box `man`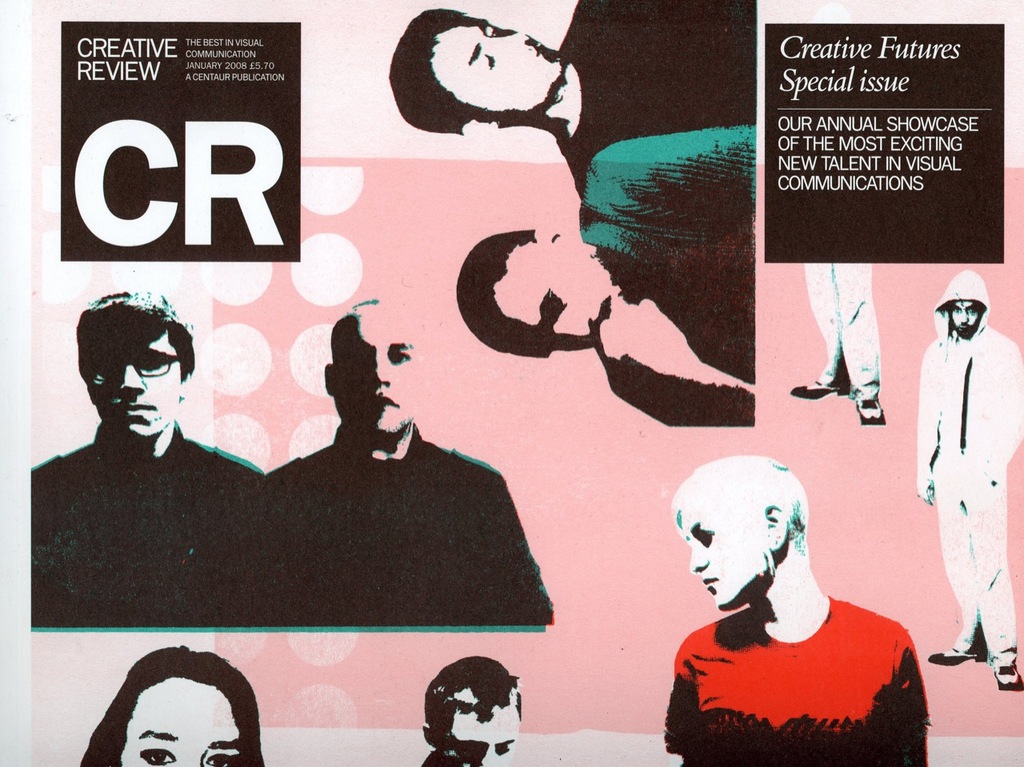
x1=26 y1=287 x2=263 y2=628
